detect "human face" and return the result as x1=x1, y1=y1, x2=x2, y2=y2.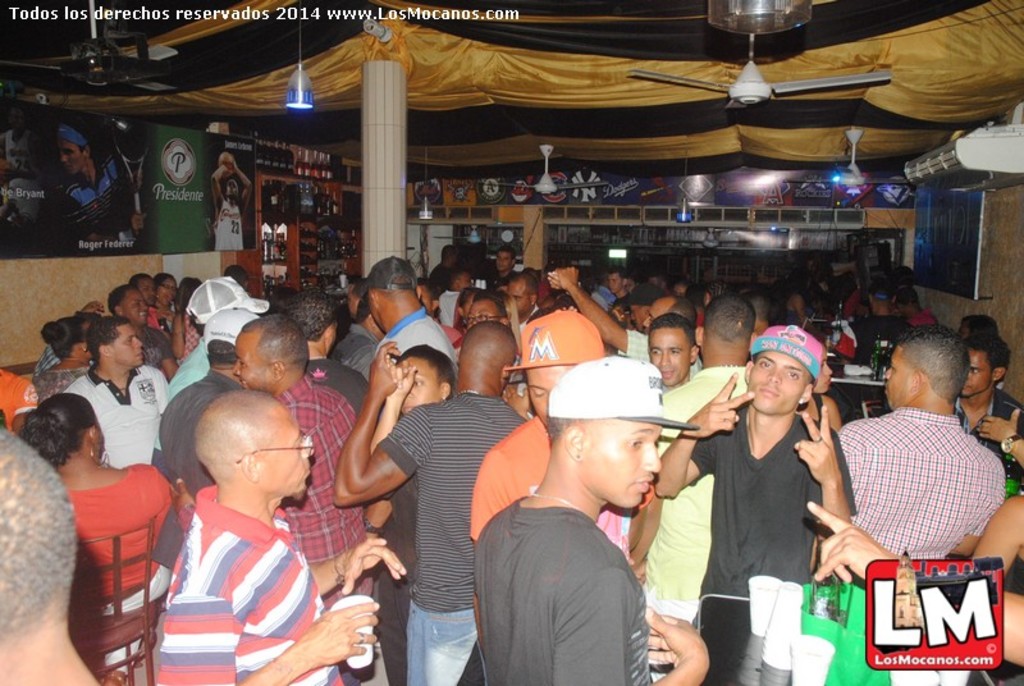
x1=672, y1=283, x2=685, y2=297.
